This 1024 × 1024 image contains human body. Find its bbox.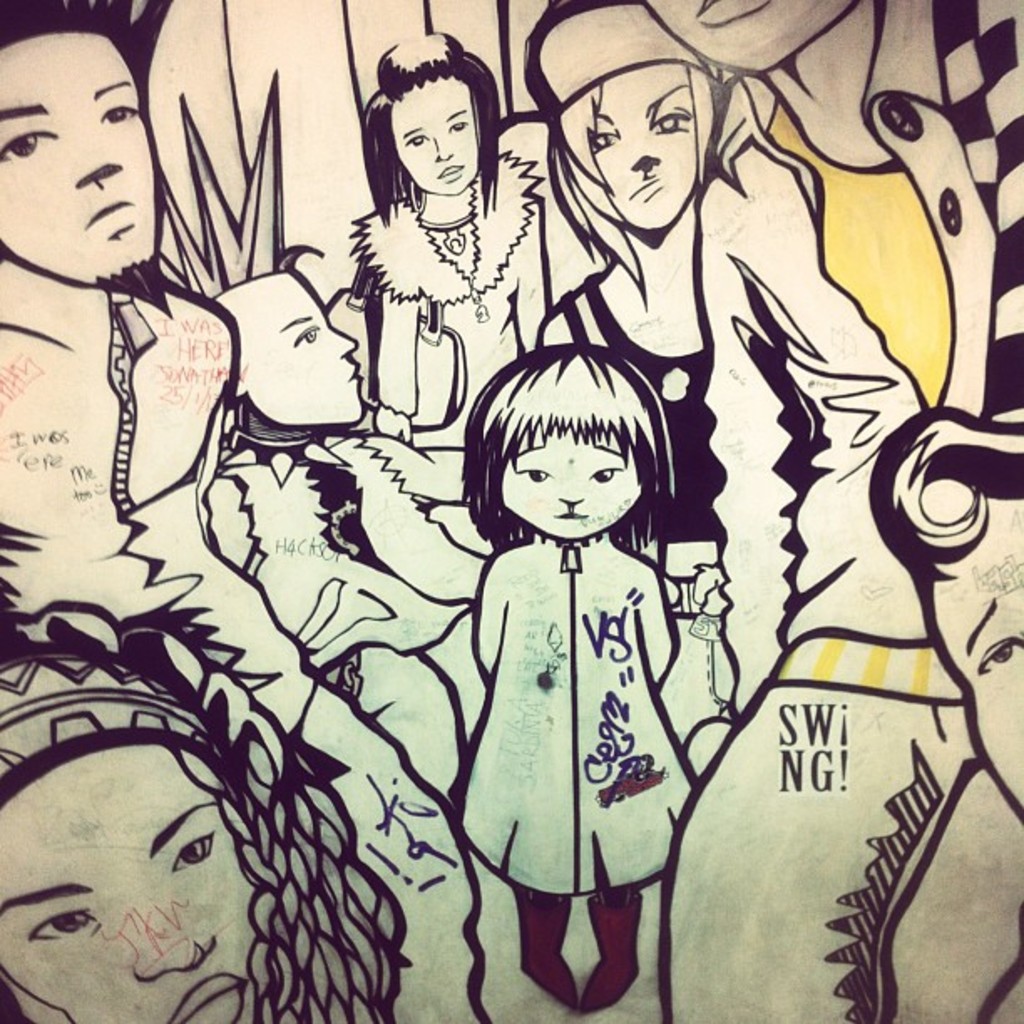
crop(433, 336, 698, 1017).
